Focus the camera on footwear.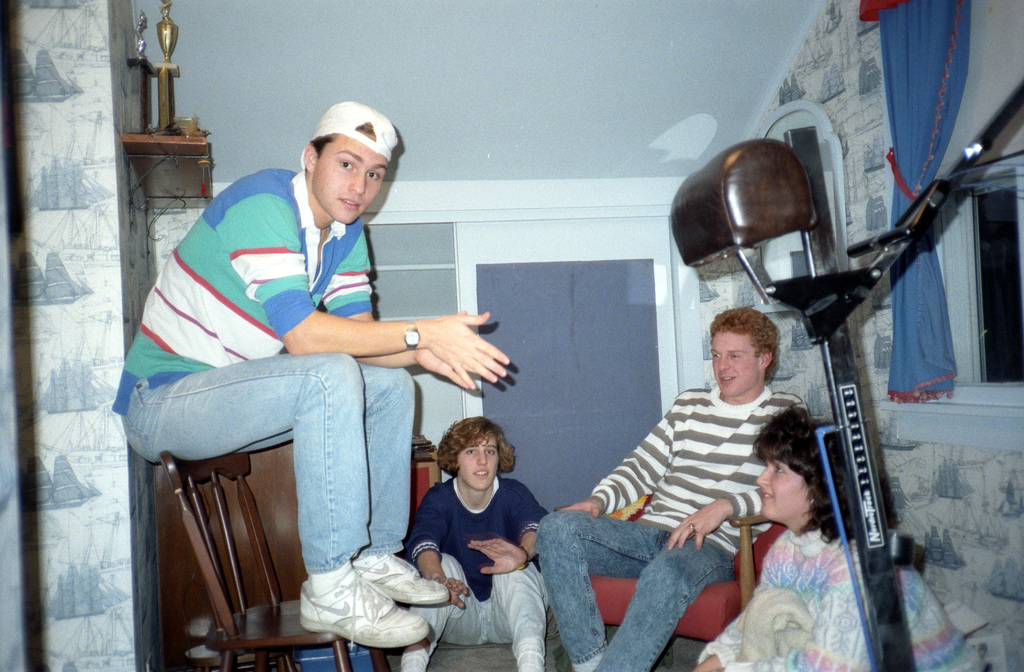
Focus region: pyautogui.locateOnScreen(297, 564, 436, 653).
